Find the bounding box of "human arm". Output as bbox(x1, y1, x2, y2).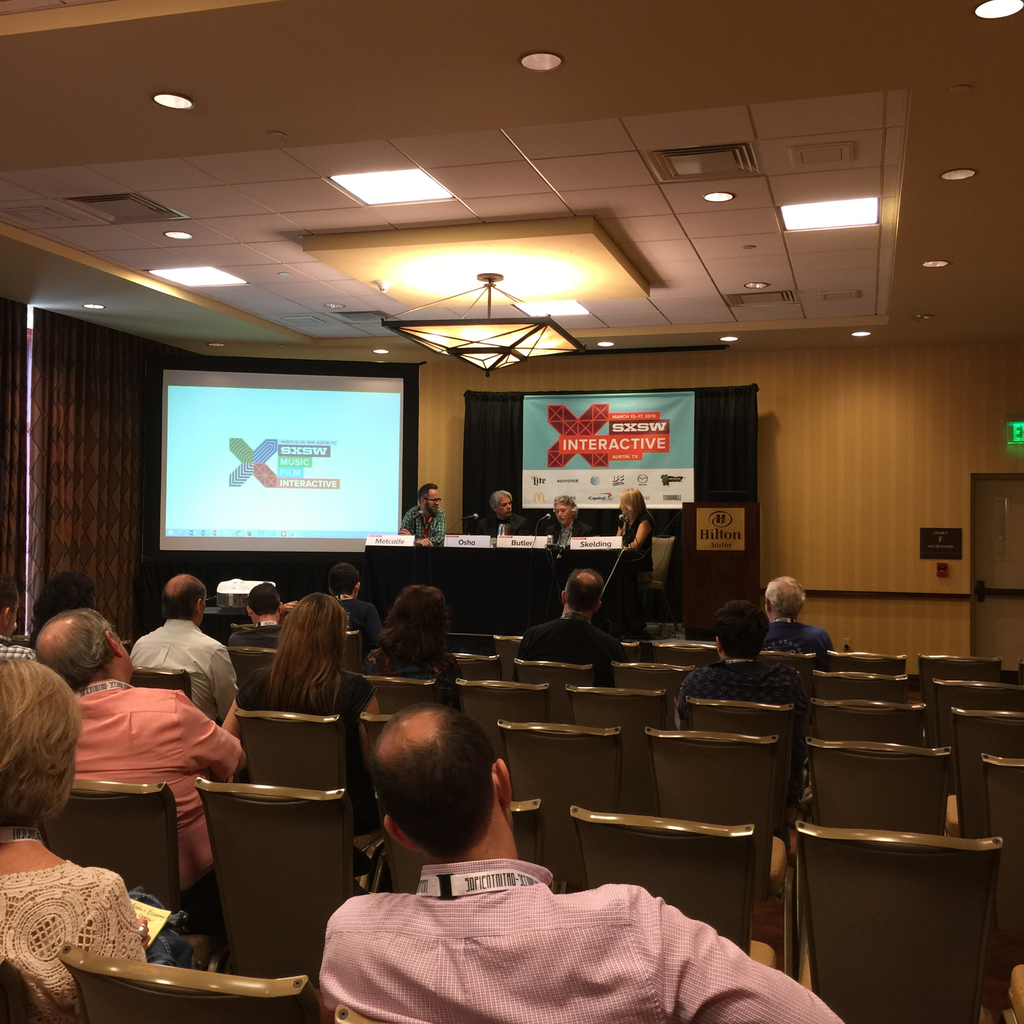
bbox(350, 679, 383, 716).
